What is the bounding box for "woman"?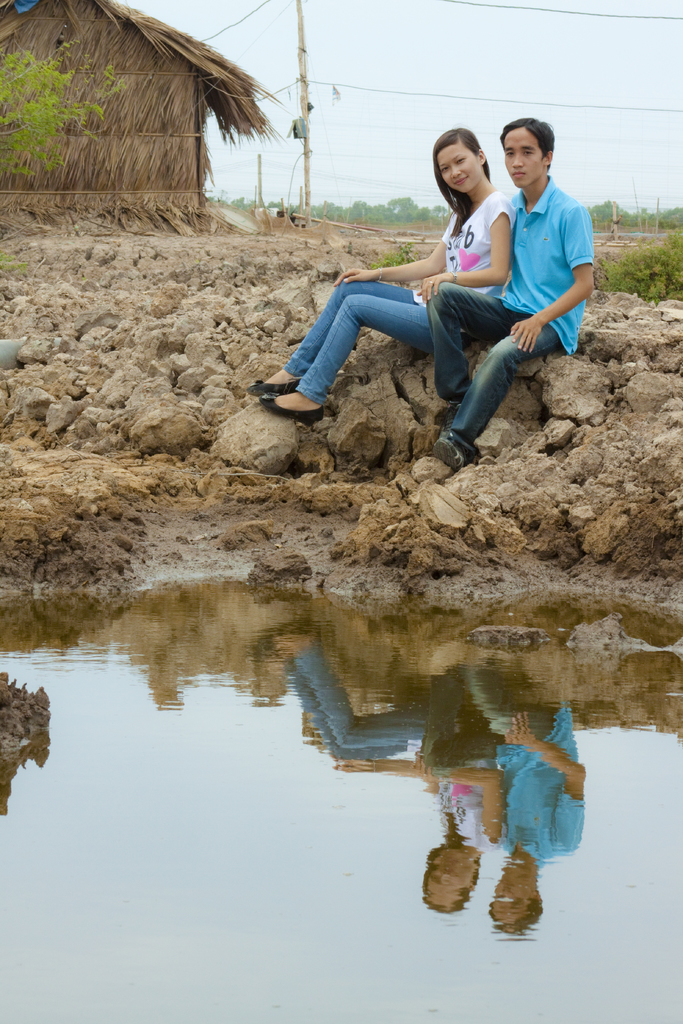
crop(280, 115, 570, 450).
